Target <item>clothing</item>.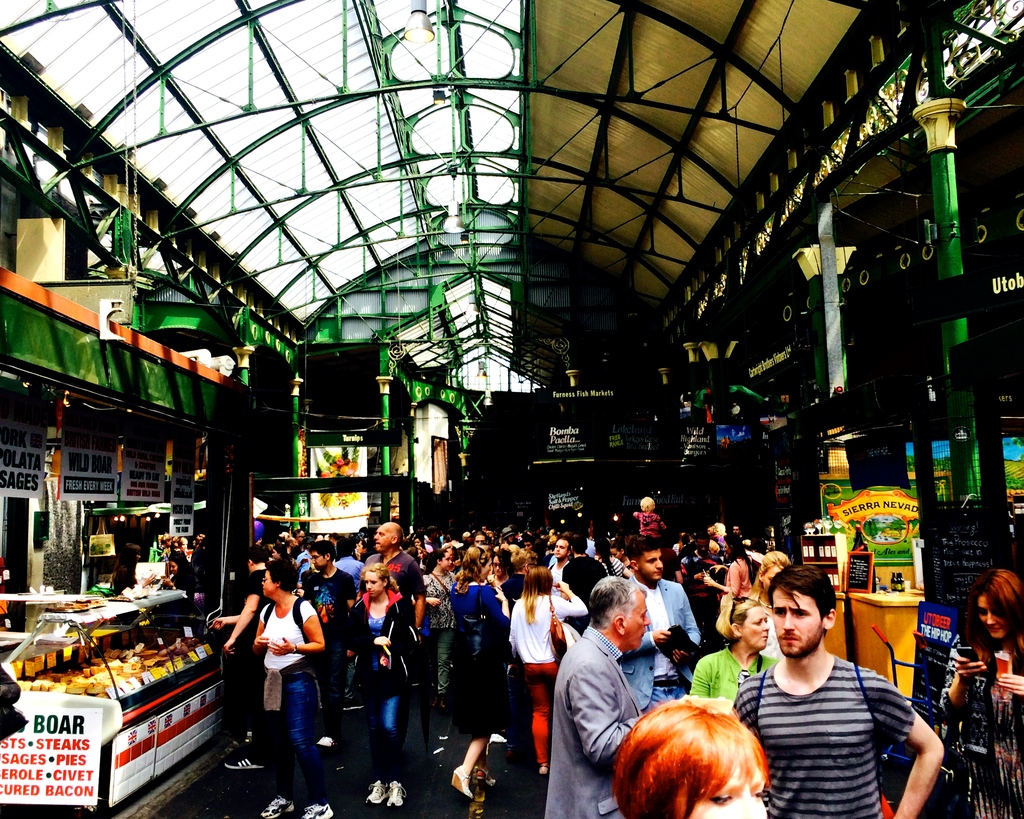
Target region: BBox(346, 587, 421, 768).
